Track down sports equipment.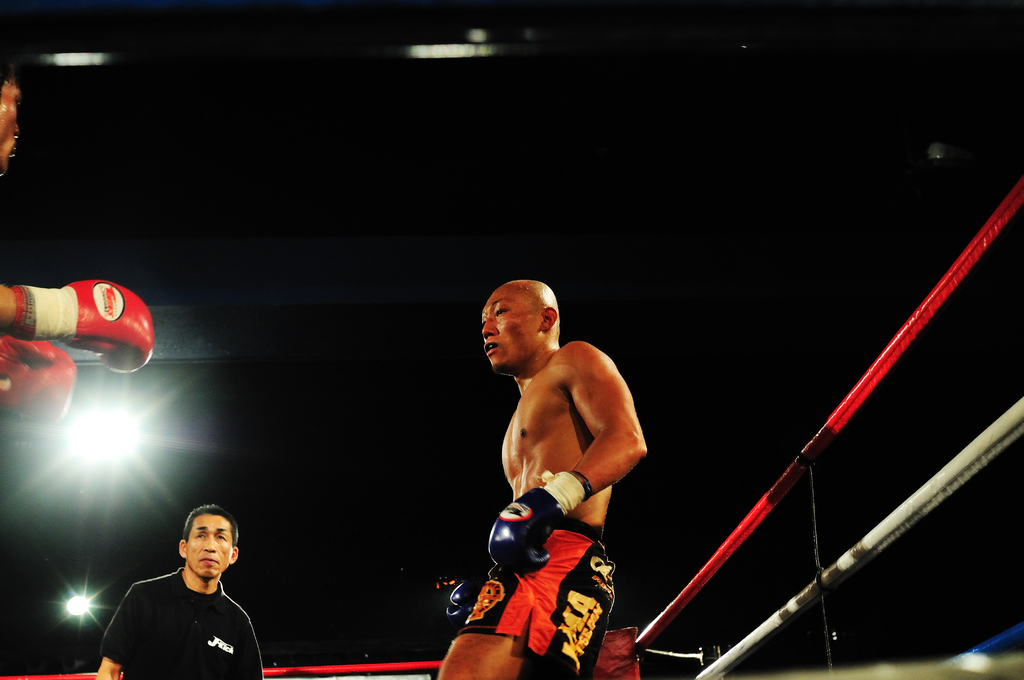
Tracked to 488/480/573/572.
